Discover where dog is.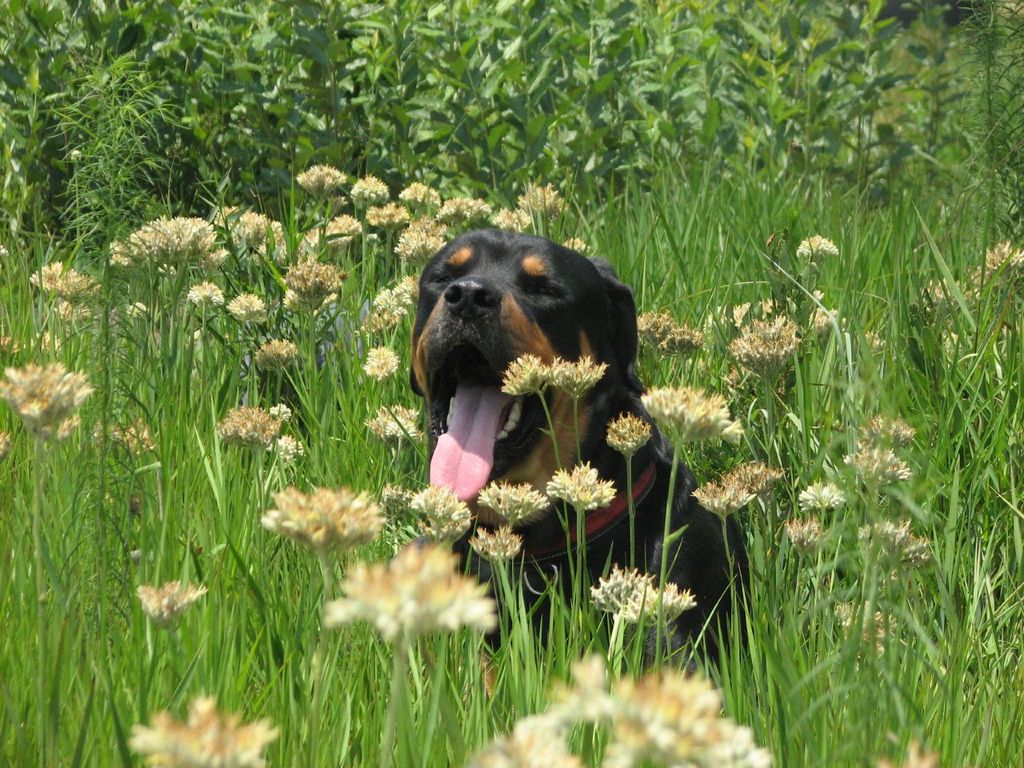
Discovered at bbox(407, 225, 757, 685).
